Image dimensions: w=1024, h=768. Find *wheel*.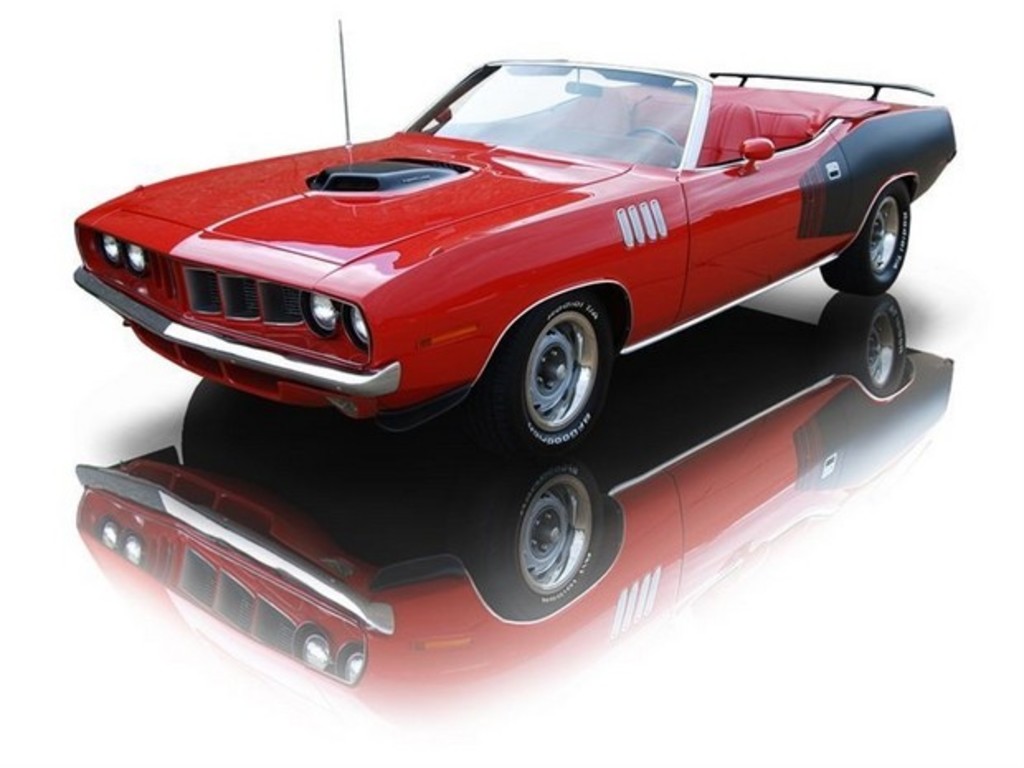
628, 127, 679, 147.
